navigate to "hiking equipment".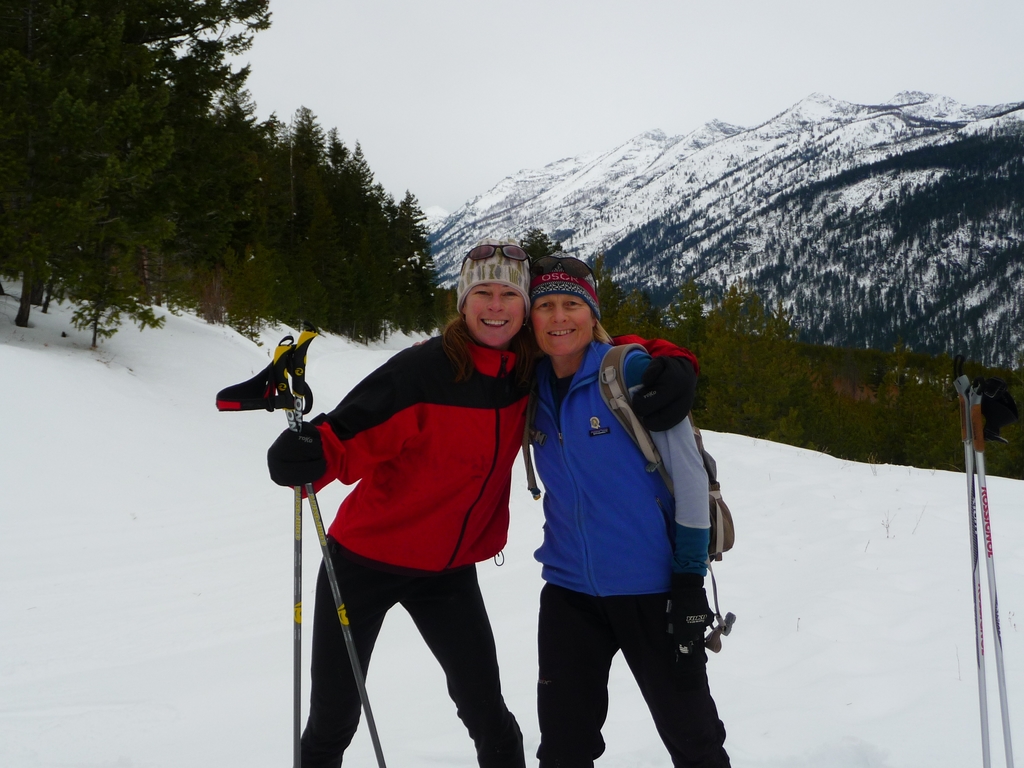
Navigation target: [214,321,382,767].
